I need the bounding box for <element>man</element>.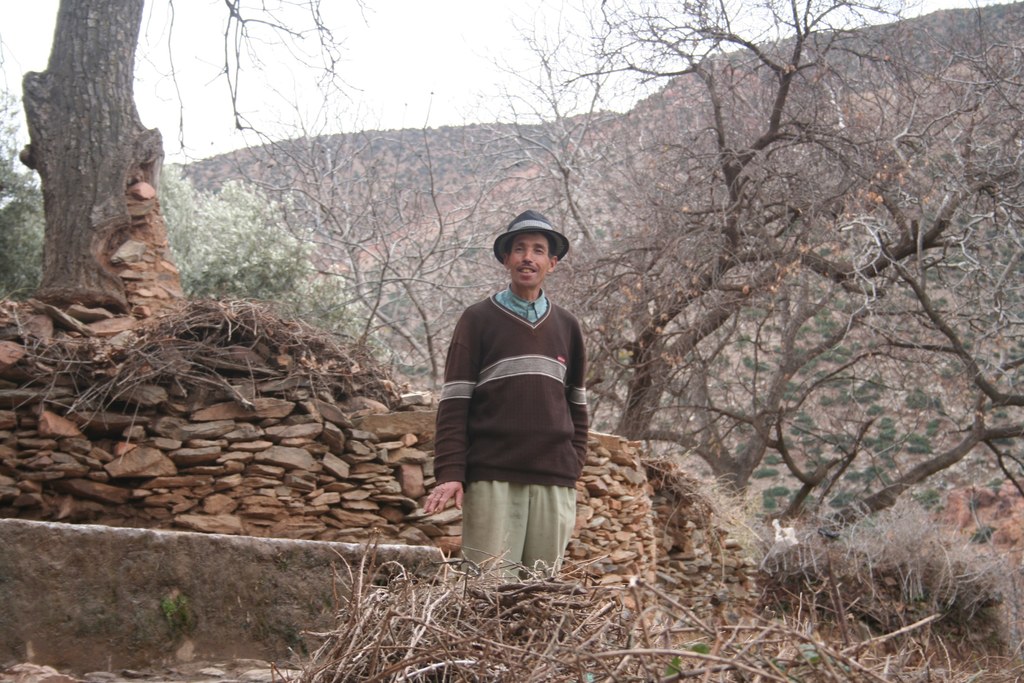
Here it is: box=[426, 204, 605, 589].
